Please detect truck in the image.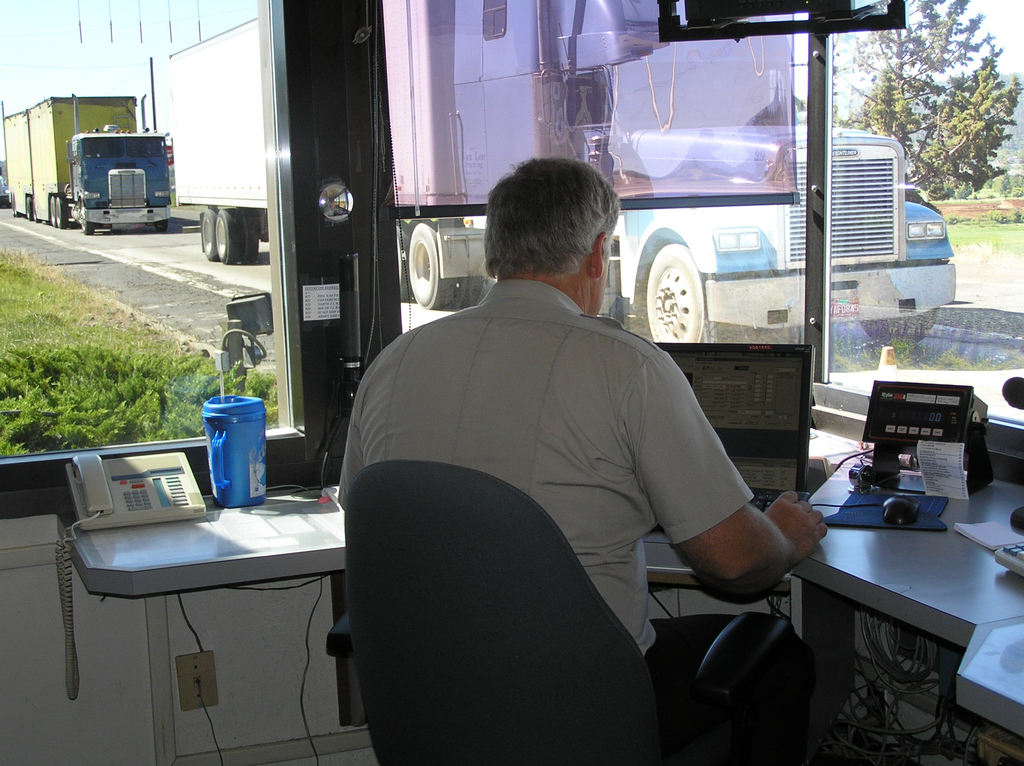
0,54,177,235.
